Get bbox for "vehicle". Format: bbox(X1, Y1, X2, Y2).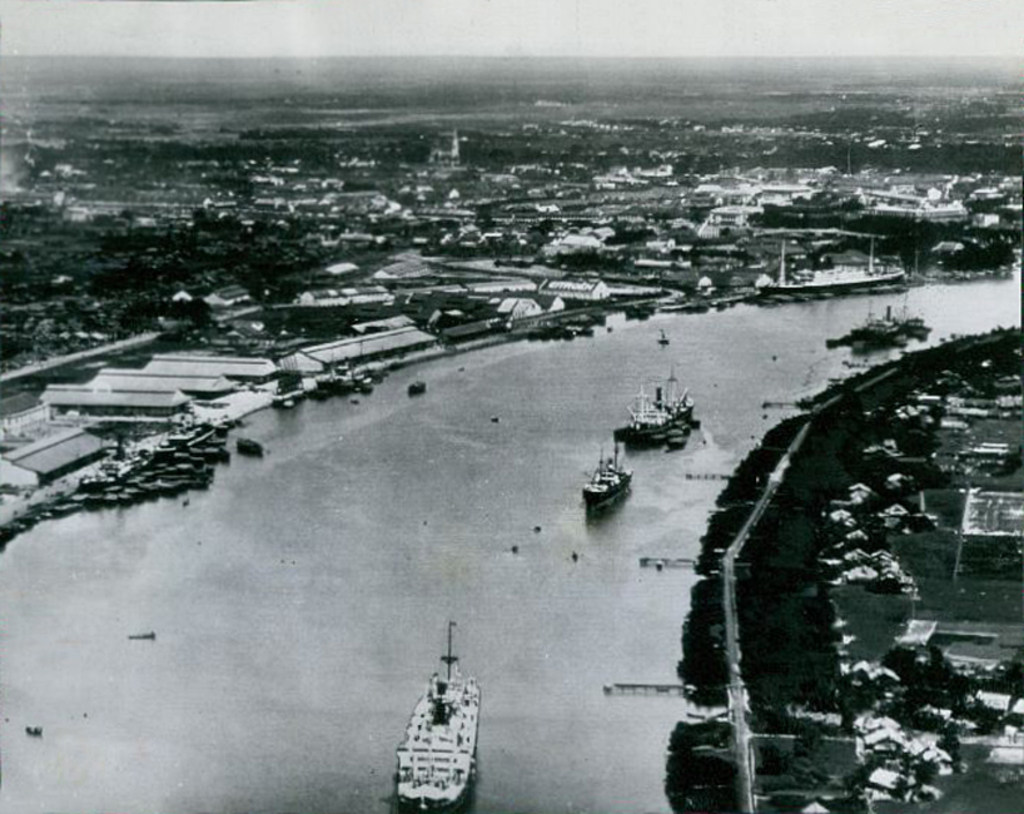
bbox(611, 367, 699, 458).
